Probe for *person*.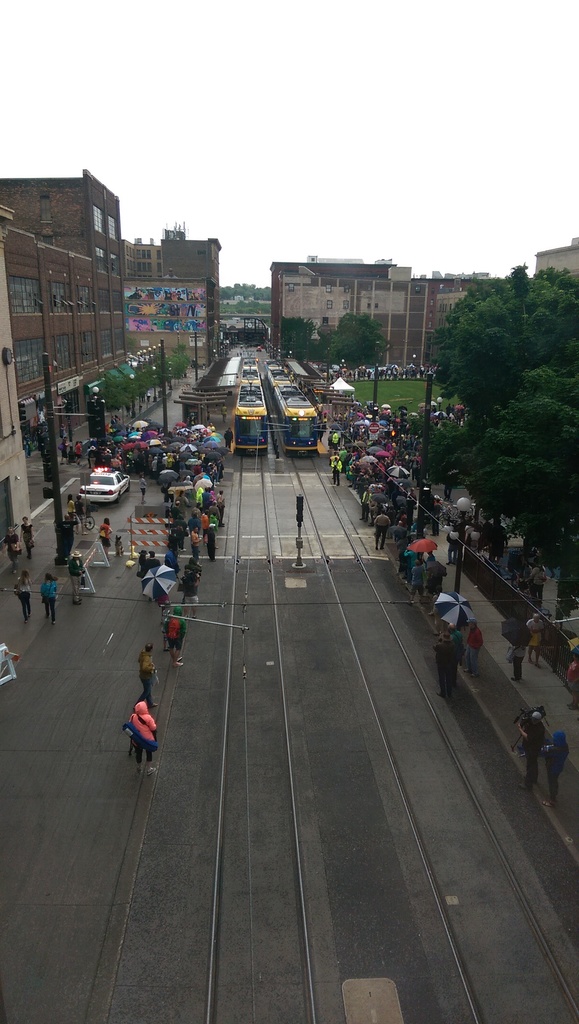
Probe result: [70, 550, 83, 607].
